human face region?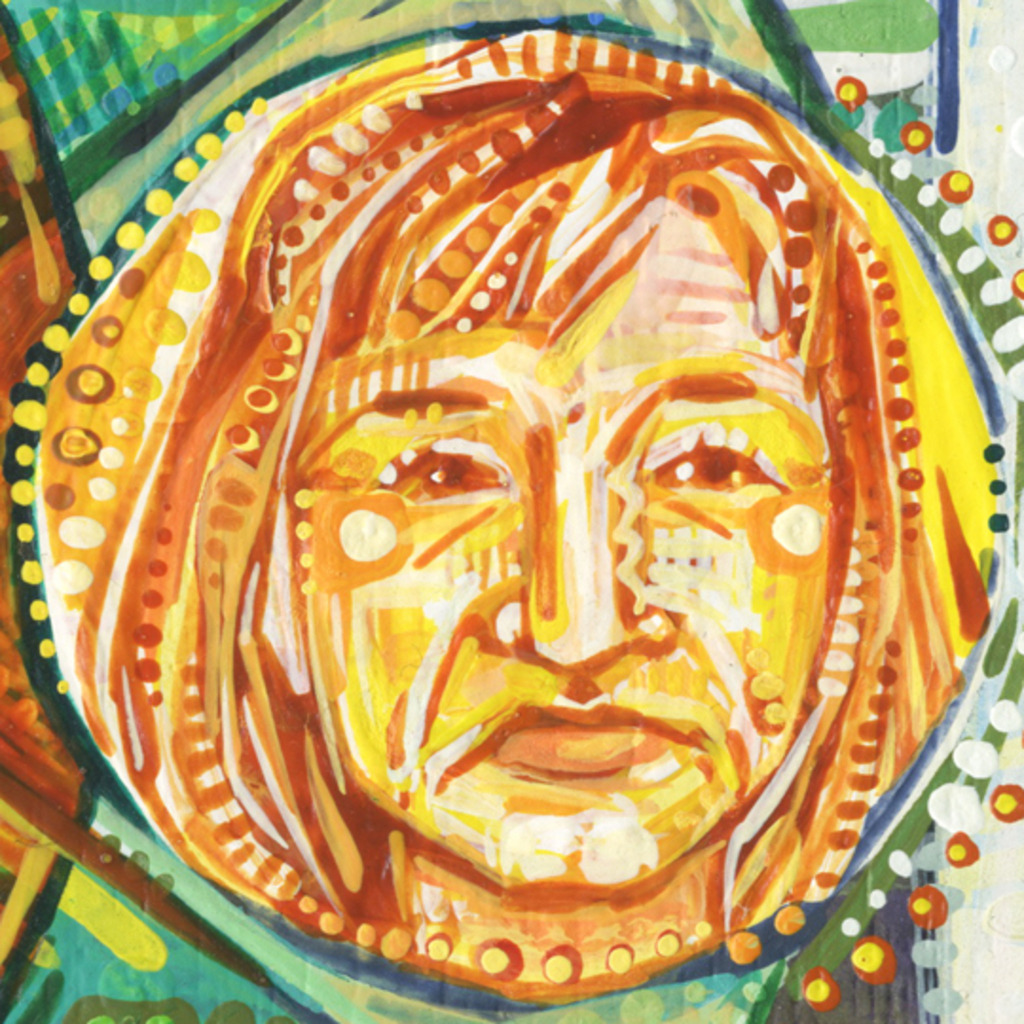
bbox=(279, 199, 840, 897)
